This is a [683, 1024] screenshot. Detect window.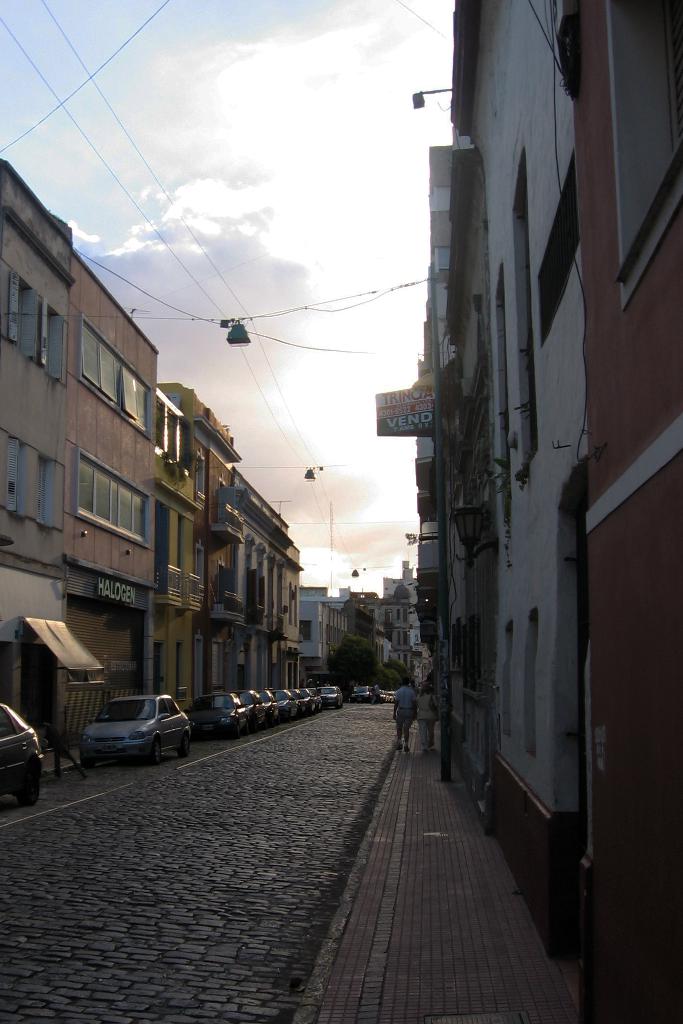
region(74, 449, 153, 552).
